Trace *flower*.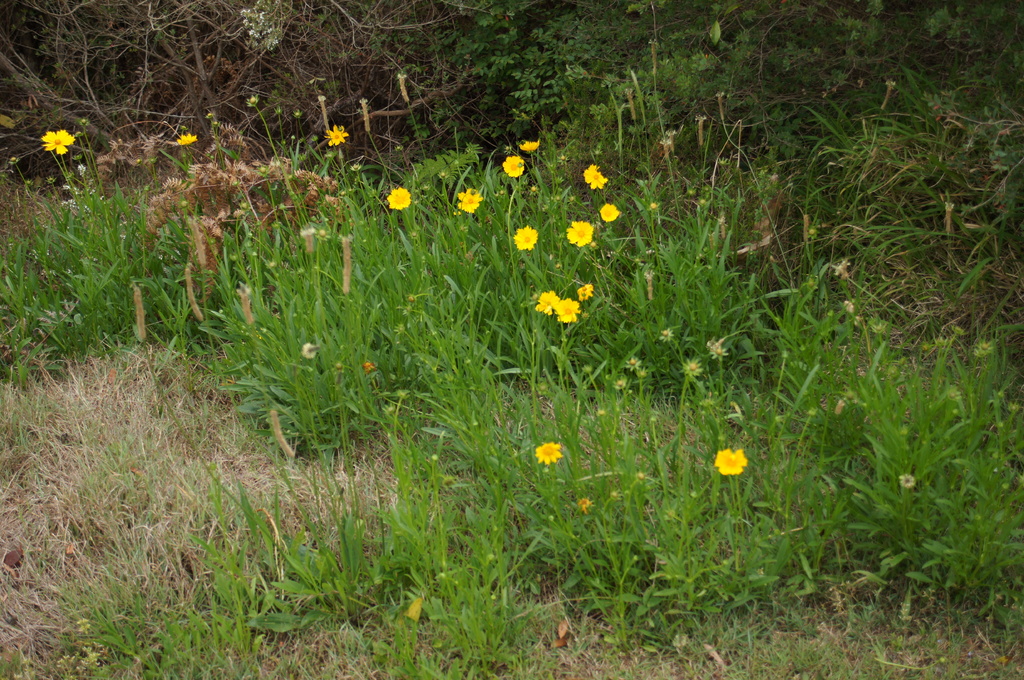
Traced to (left=42, top=126, right=74, bottom=156).
